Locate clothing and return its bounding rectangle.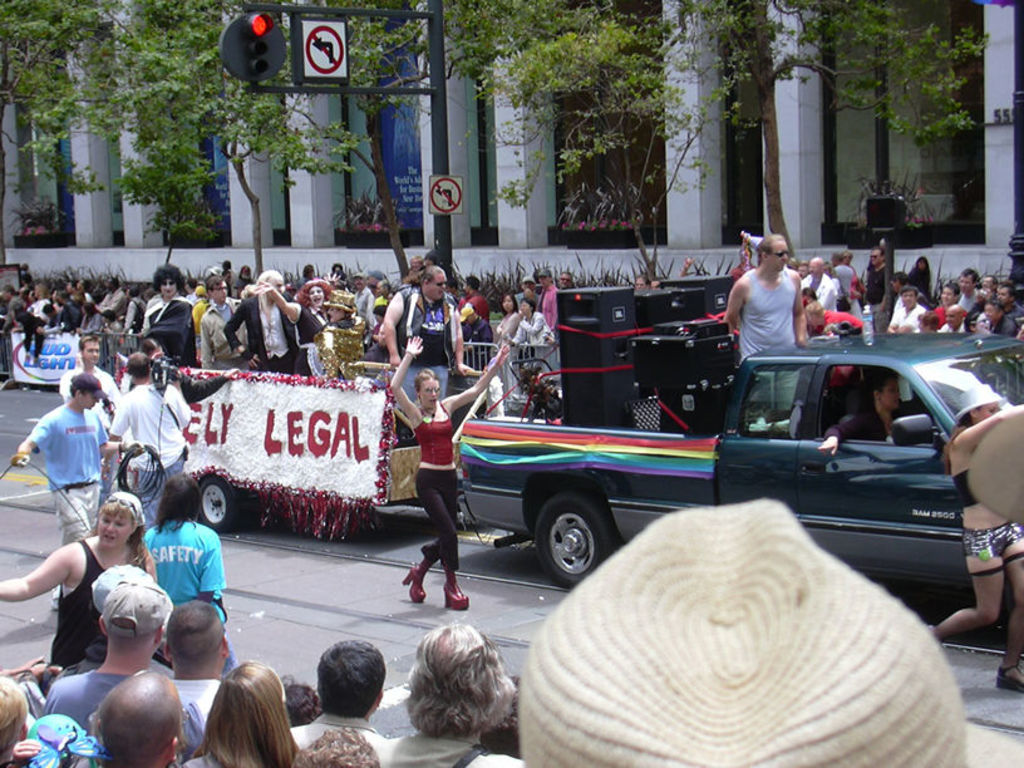
(98,289,129,310).
